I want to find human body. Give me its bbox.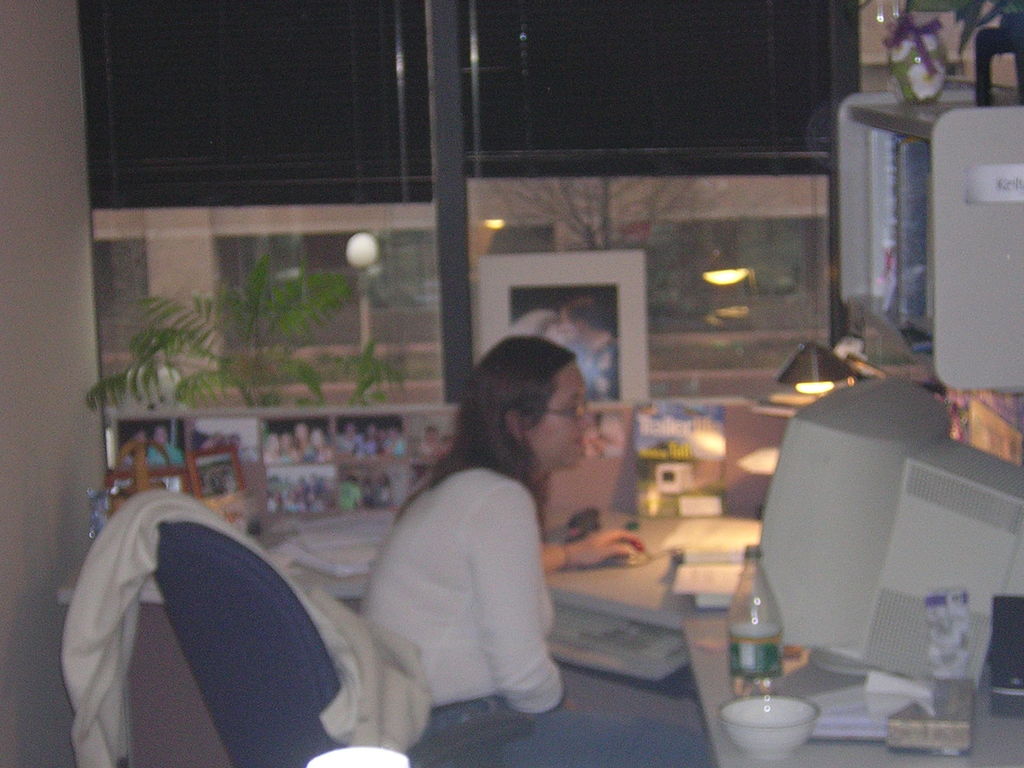
detection(358, 337, 708, 767).
